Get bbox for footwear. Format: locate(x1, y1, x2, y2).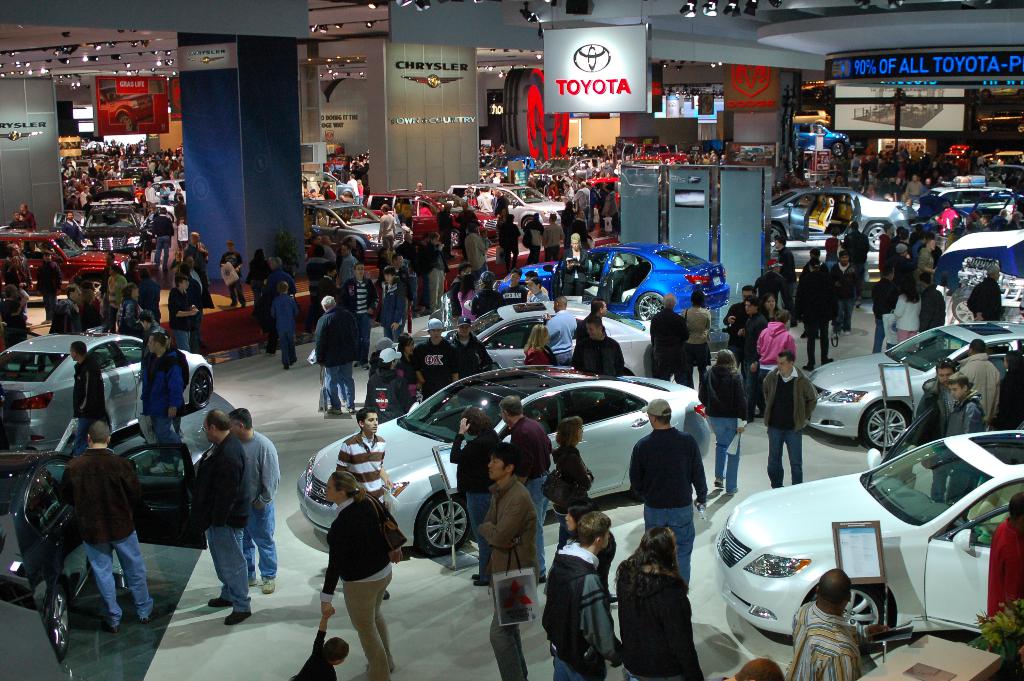
locate(210, 597, 225, 609).
